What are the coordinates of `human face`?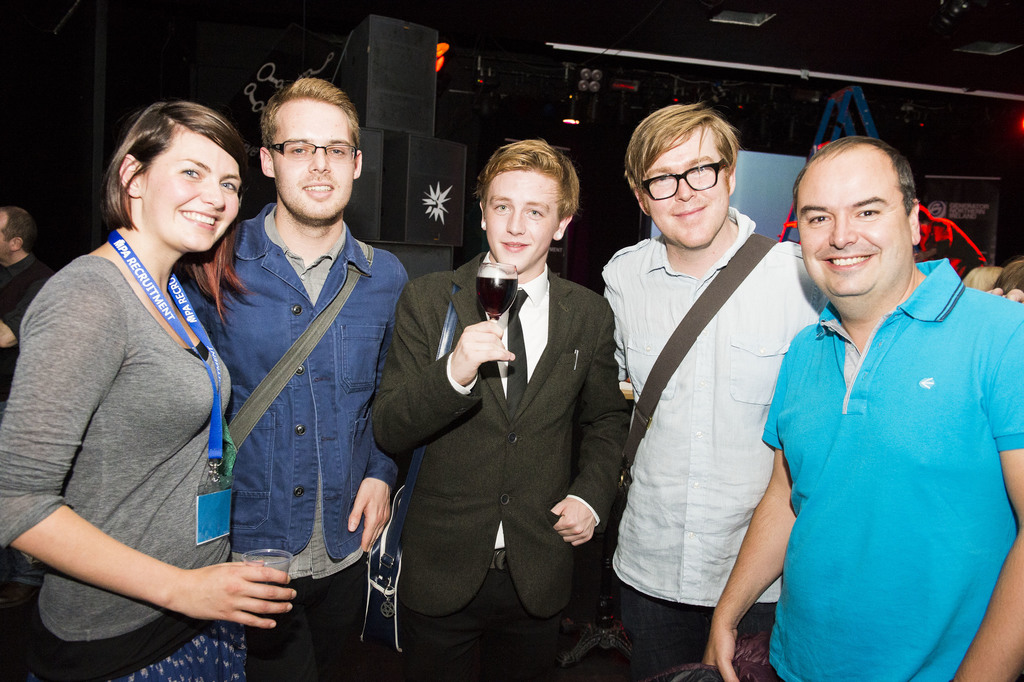
273 102 360 227.
